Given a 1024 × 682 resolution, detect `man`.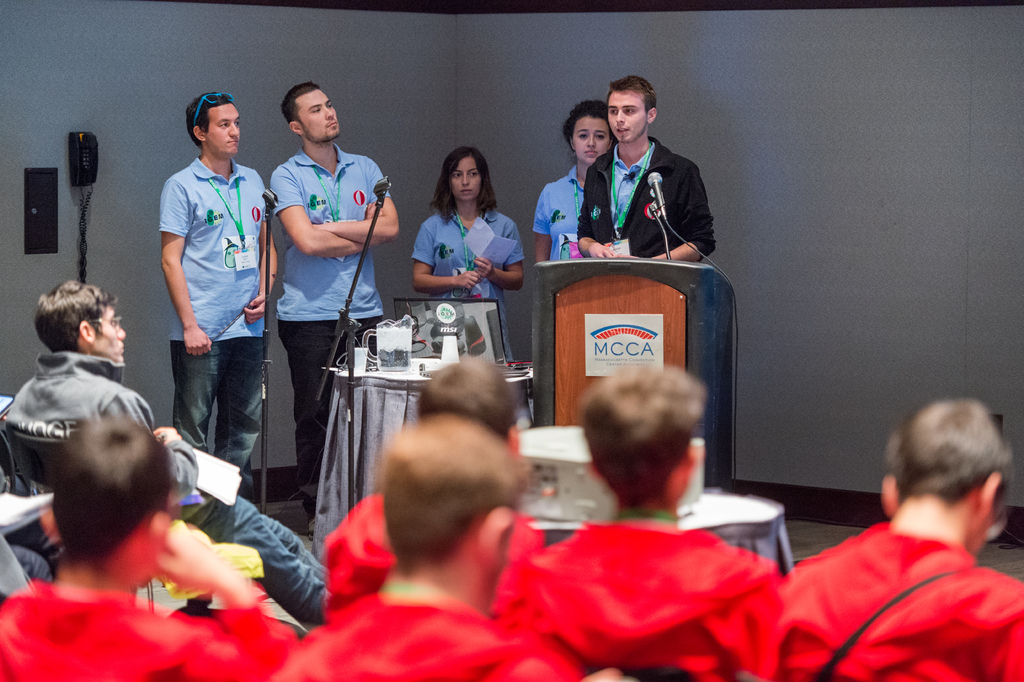
region(750, 395, 1023, 681).
